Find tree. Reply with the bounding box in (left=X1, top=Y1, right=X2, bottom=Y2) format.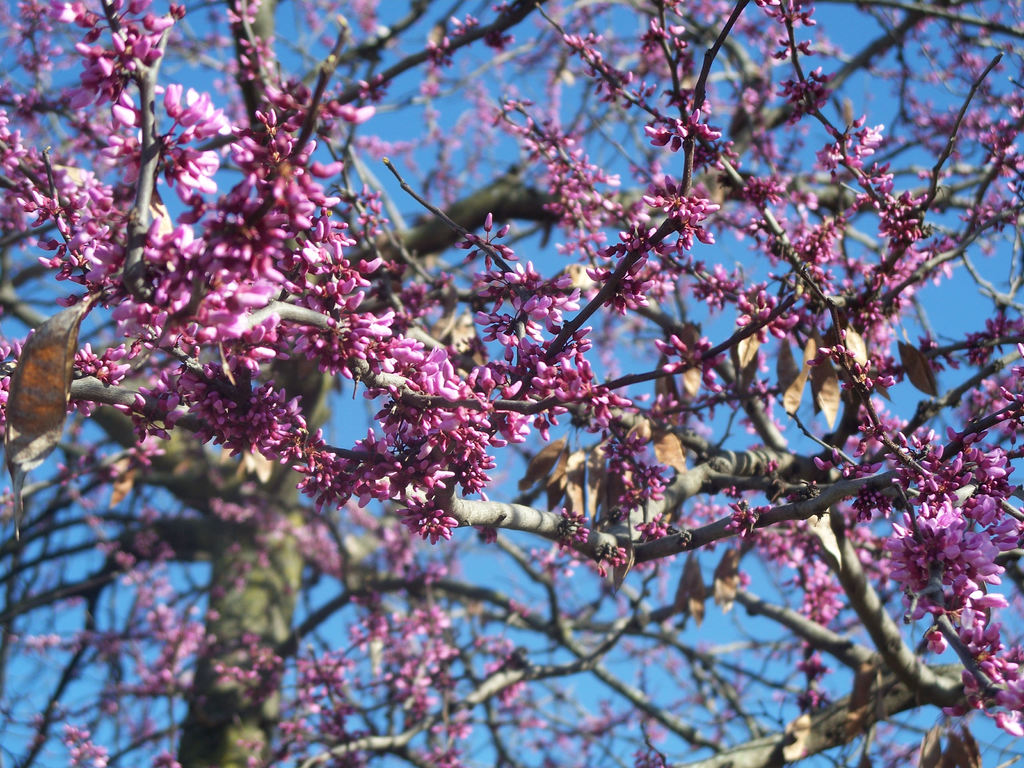
(left=15, top=0, right=1023, bottom=767).
